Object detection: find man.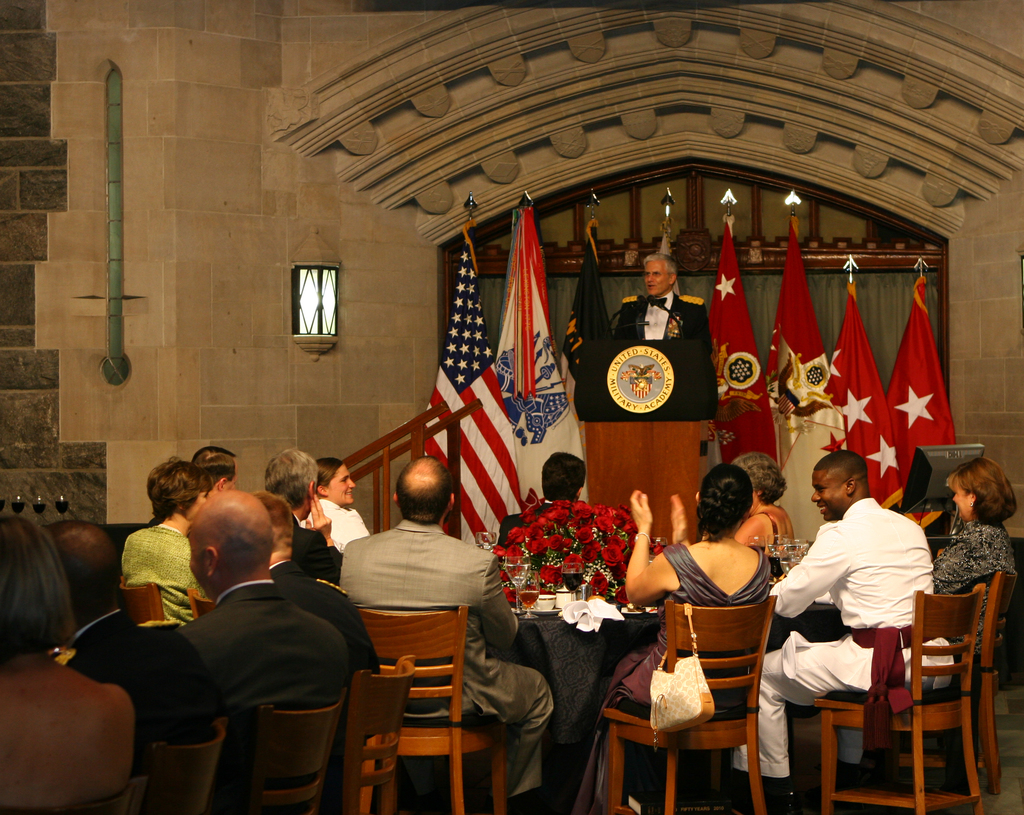
<bbox>47, 520, 214, 749</bbox>.
